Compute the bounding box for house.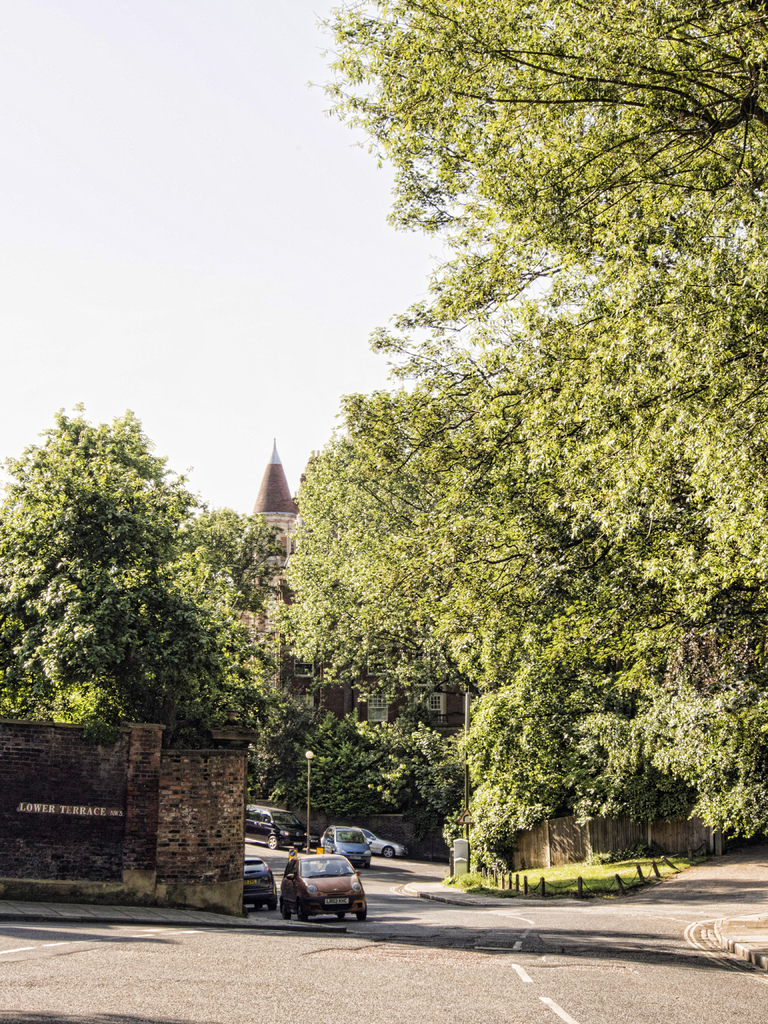
<box>0,700,255,939</box>.
